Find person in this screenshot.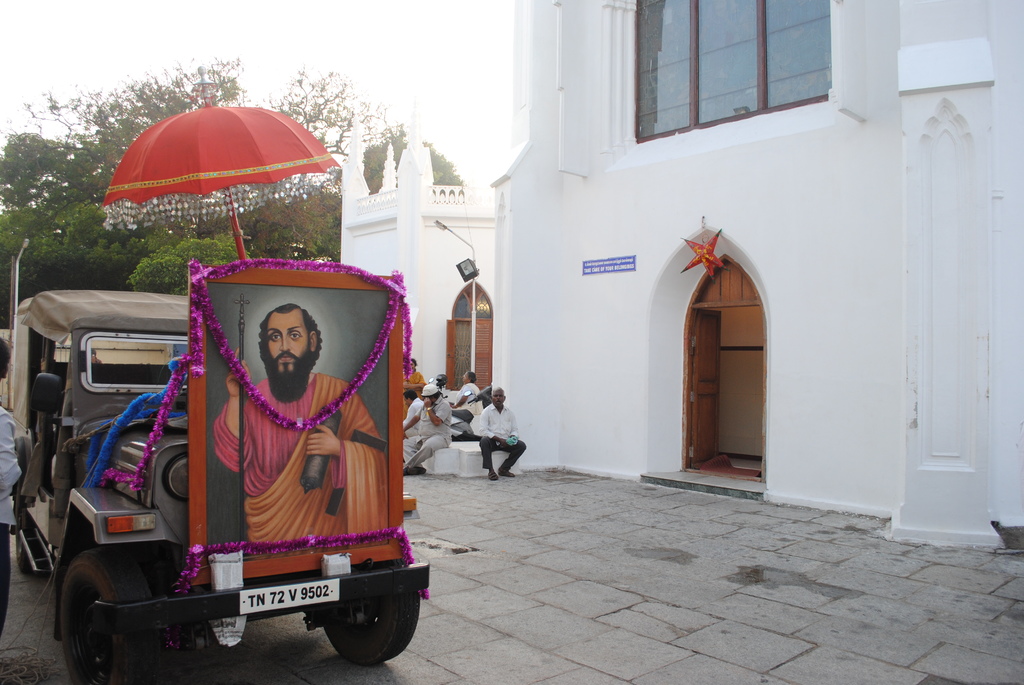
The bounding box for person is locate(453, 368, 488, 429).
